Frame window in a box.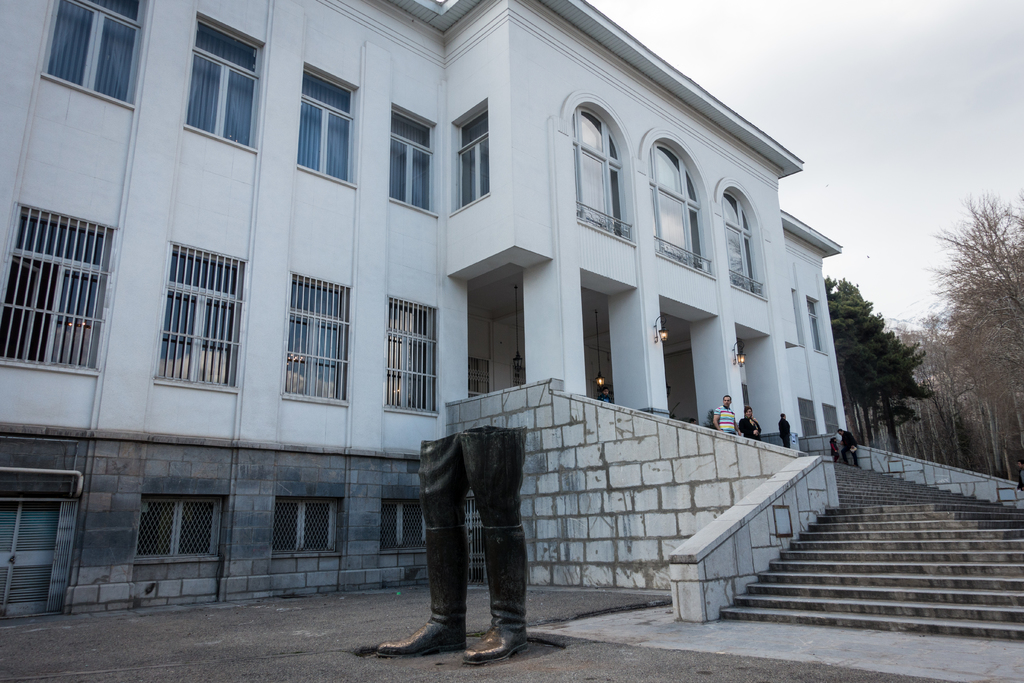
x1=378 y1=497 x2=425 y2=551.
